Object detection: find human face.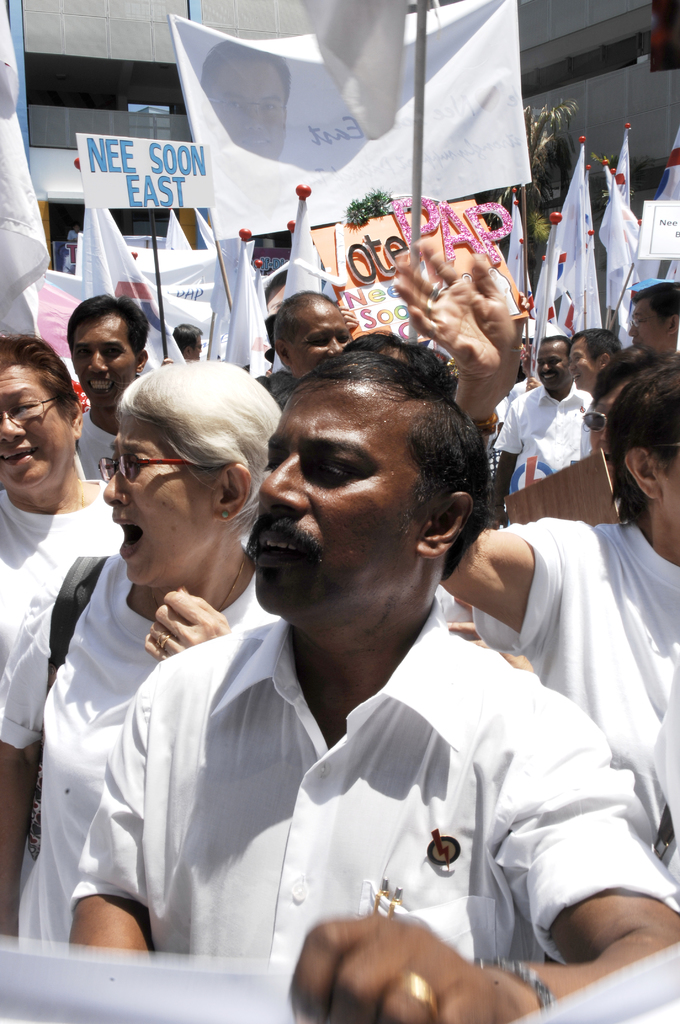
(630, 308, 670, 352).
